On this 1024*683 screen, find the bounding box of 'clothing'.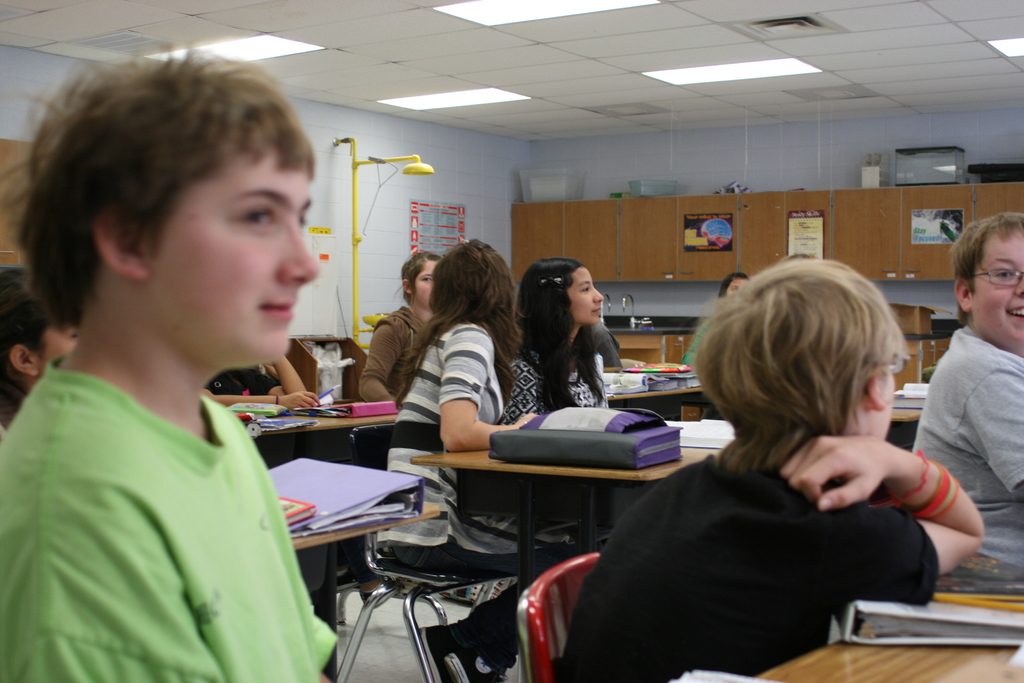
Bounding box: pyautogui.locateOnScreen(676, 316, 706, 368).
